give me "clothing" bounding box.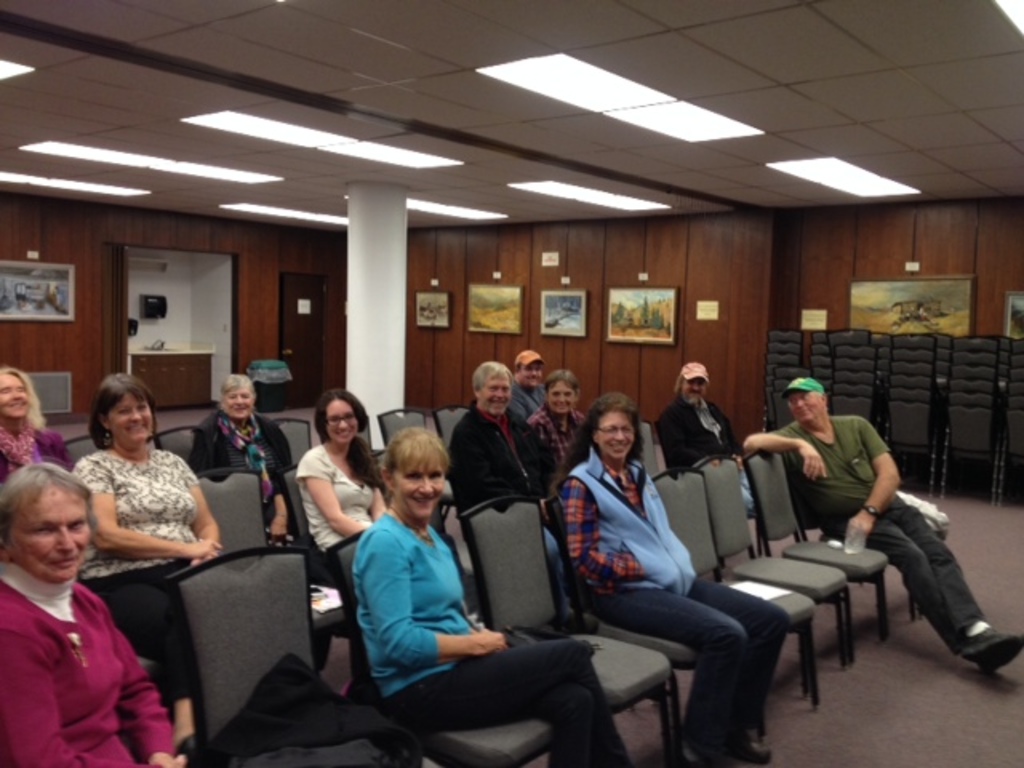
box=[195, 413, 294, 550].
